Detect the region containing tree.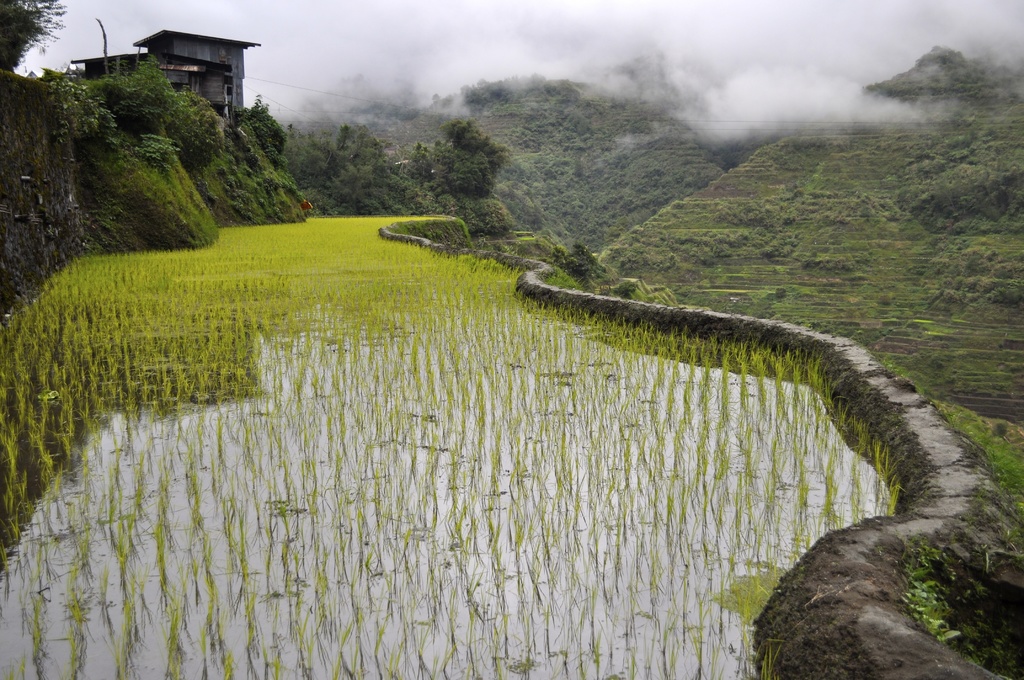
[310,120,404,224].
